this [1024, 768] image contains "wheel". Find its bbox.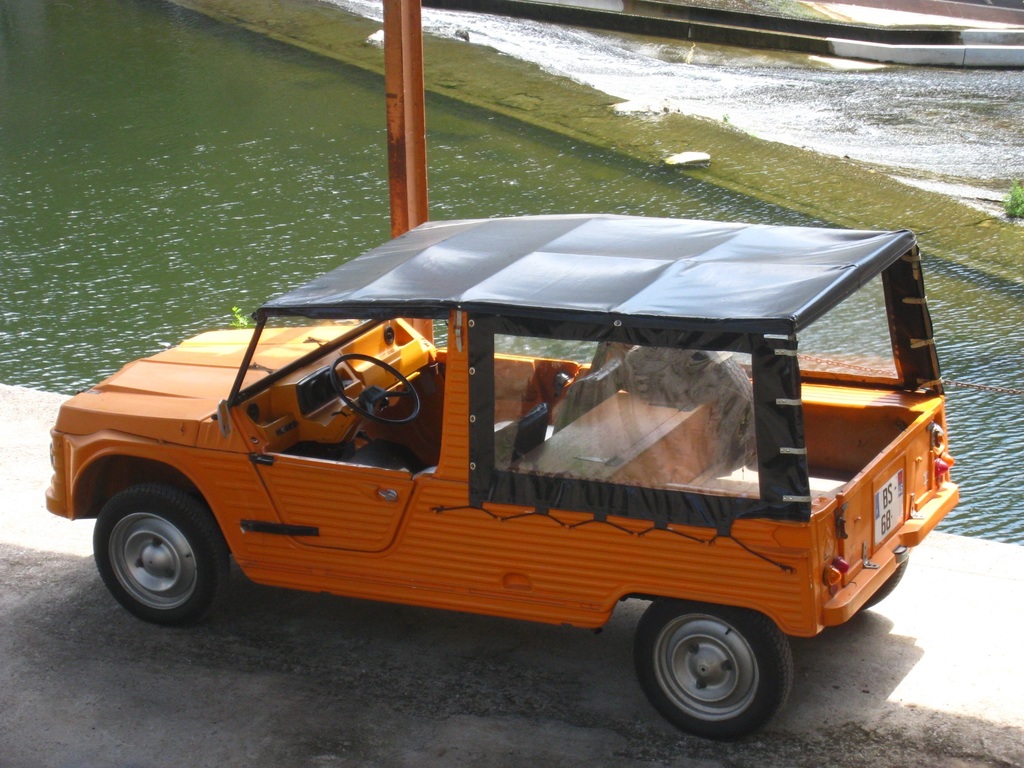
[859,559,908,607].
